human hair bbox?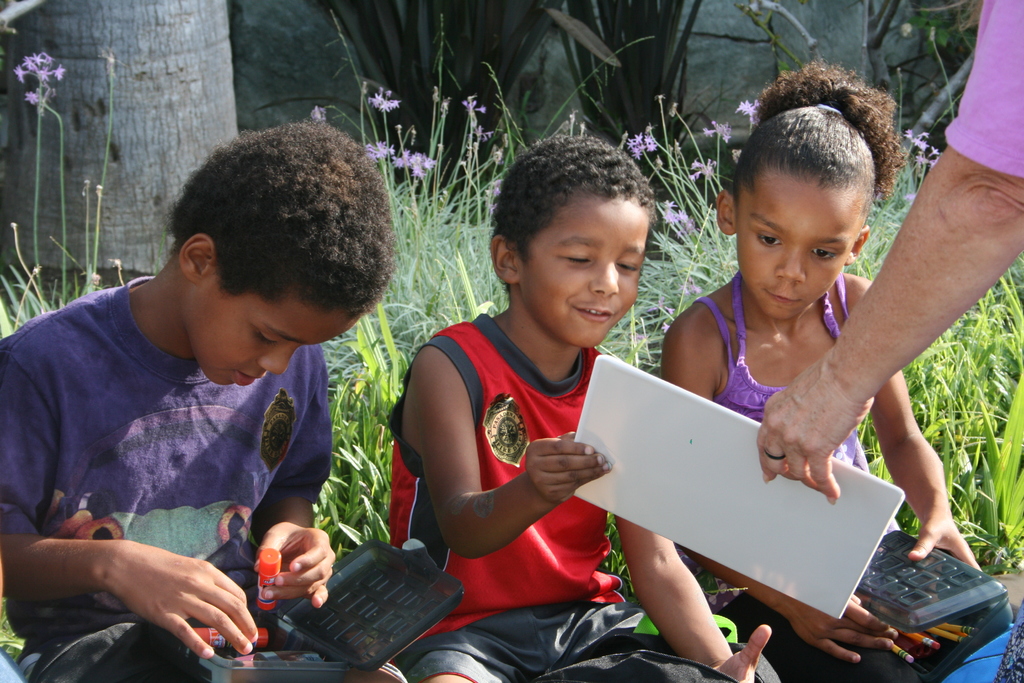
[161,106,396,358]
